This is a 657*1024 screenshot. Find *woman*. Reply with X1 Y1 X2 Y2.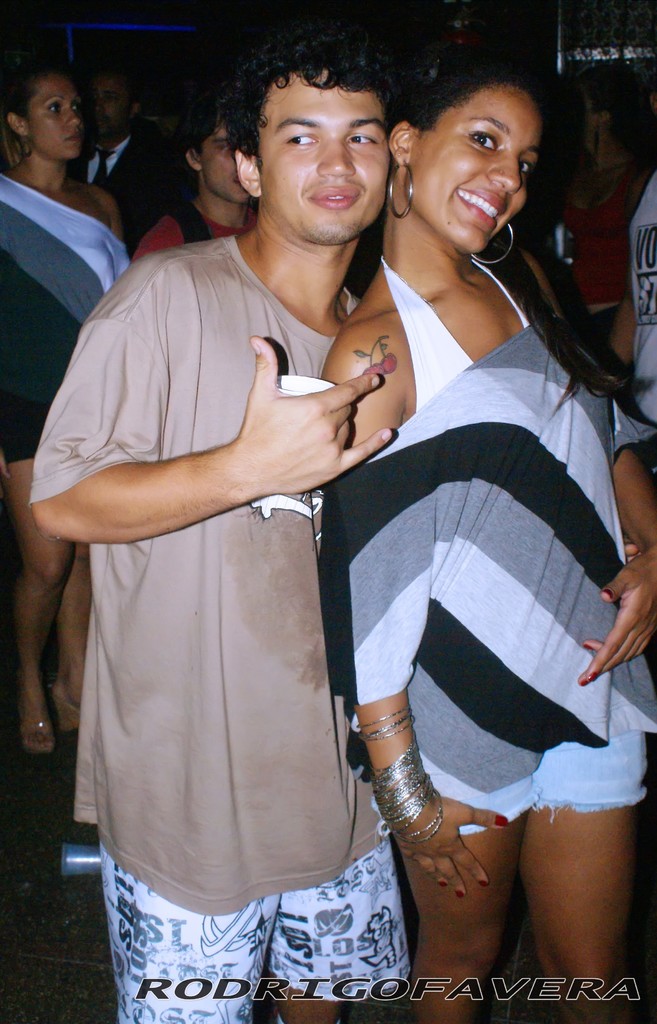
545 58 650 376.
